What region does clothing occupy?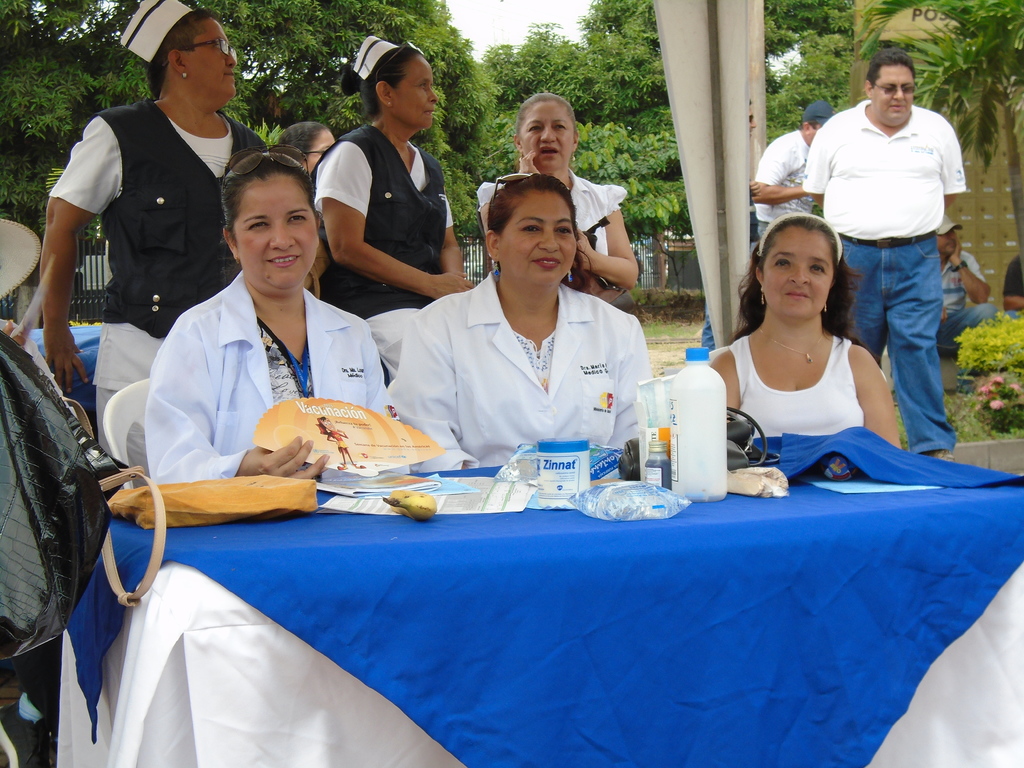
Rect(379, 248, 668, 460).
